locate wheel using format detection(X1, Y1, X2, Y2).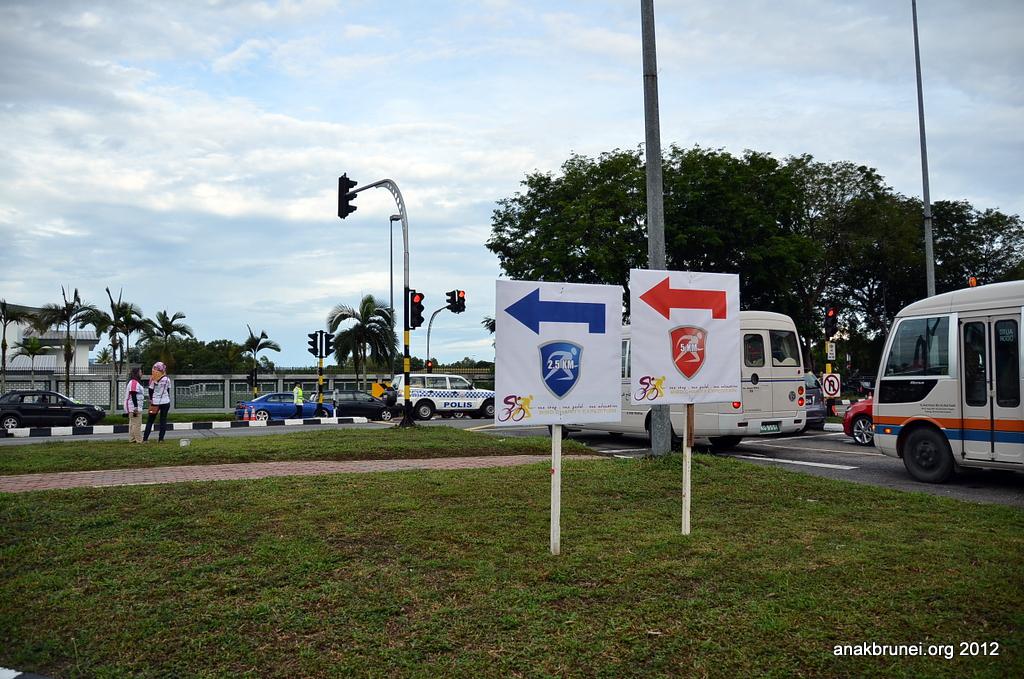
detection(497, 408, 510, 419).
